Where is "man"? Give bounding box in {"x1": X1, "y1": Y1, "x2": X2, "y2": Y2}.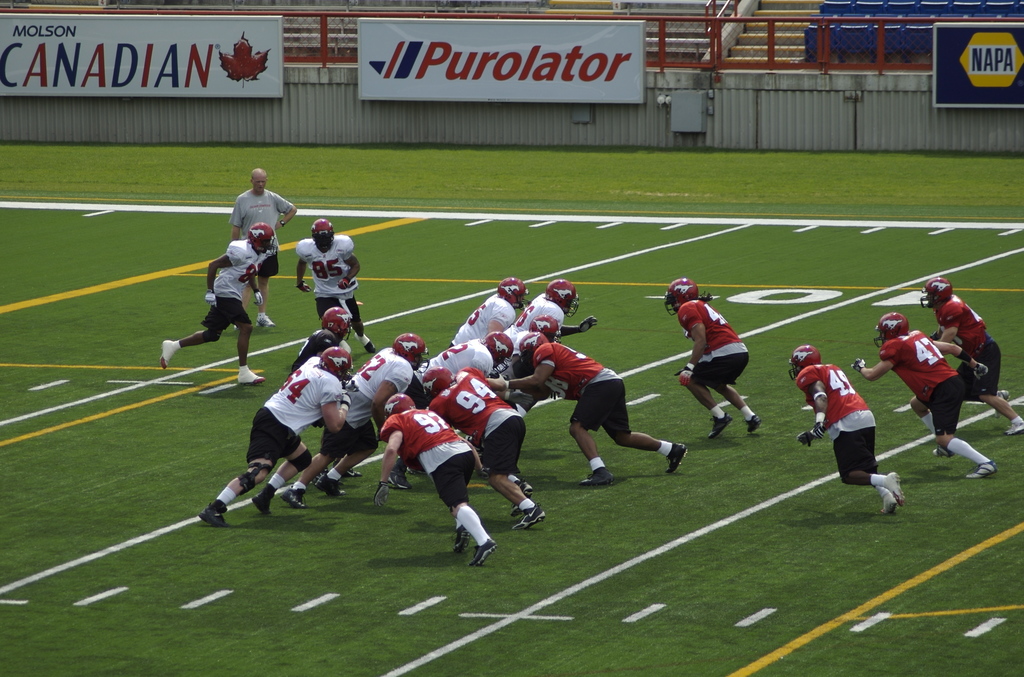
{"x1": 662, "y1": 275, "x2": 762, "y2": 439}.
